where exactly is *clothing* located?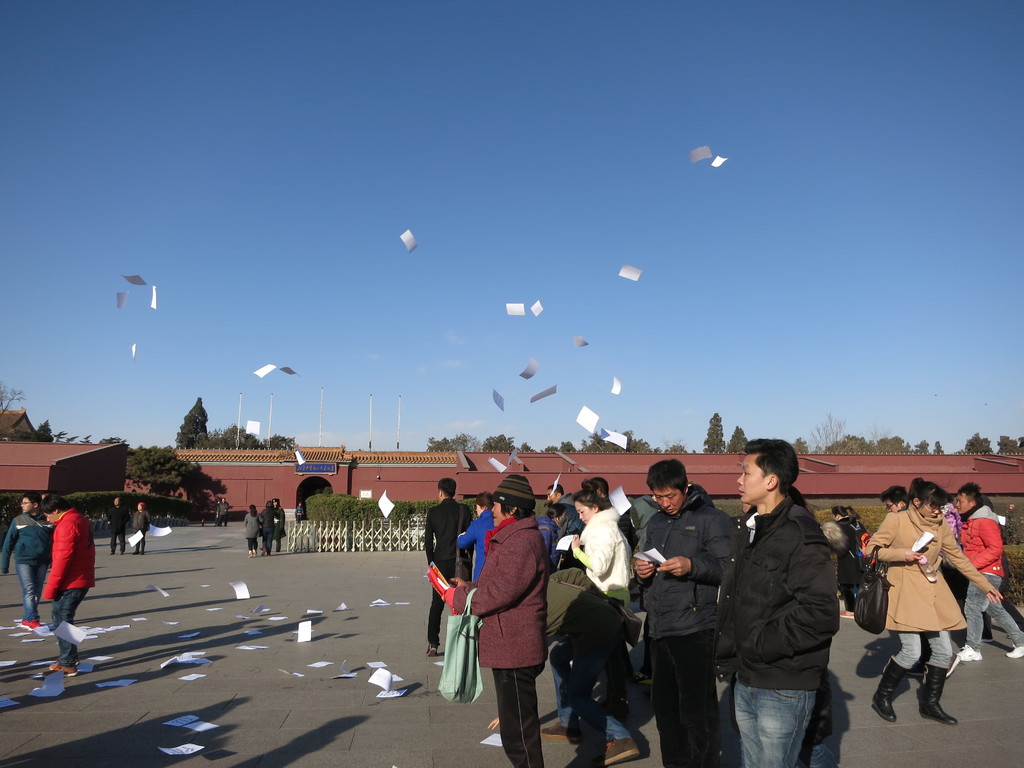
Its bounding box is bbox=(0, 509, 53, 618).
